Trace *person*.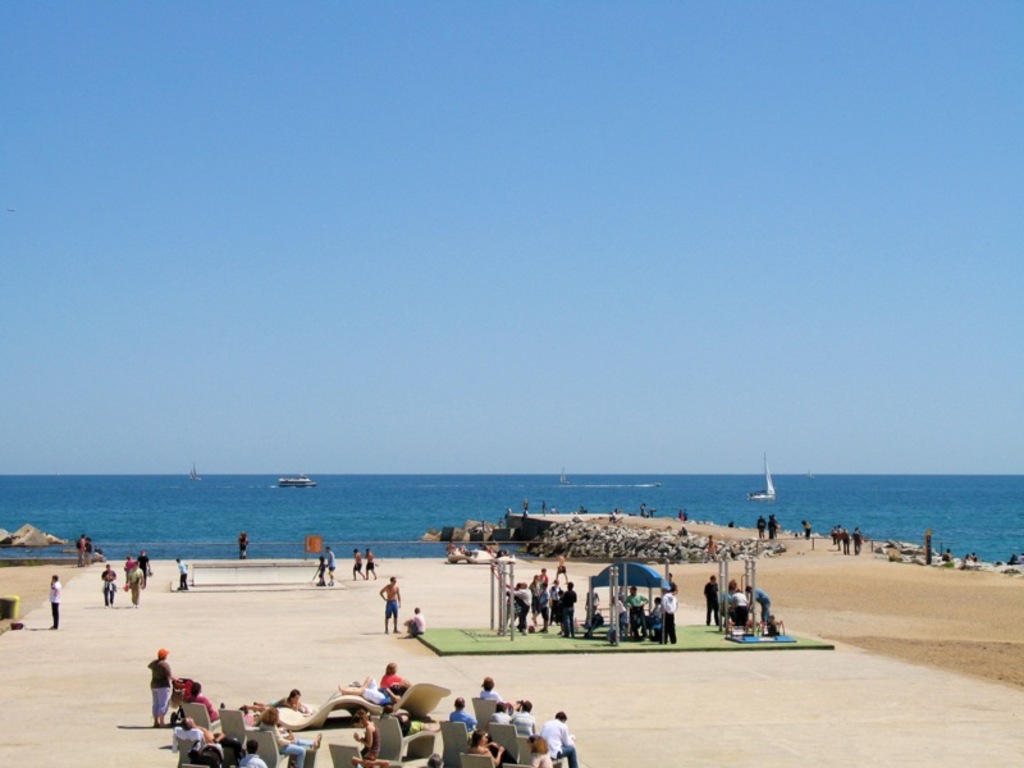
Traced to region(753, 516, 765, 539).
